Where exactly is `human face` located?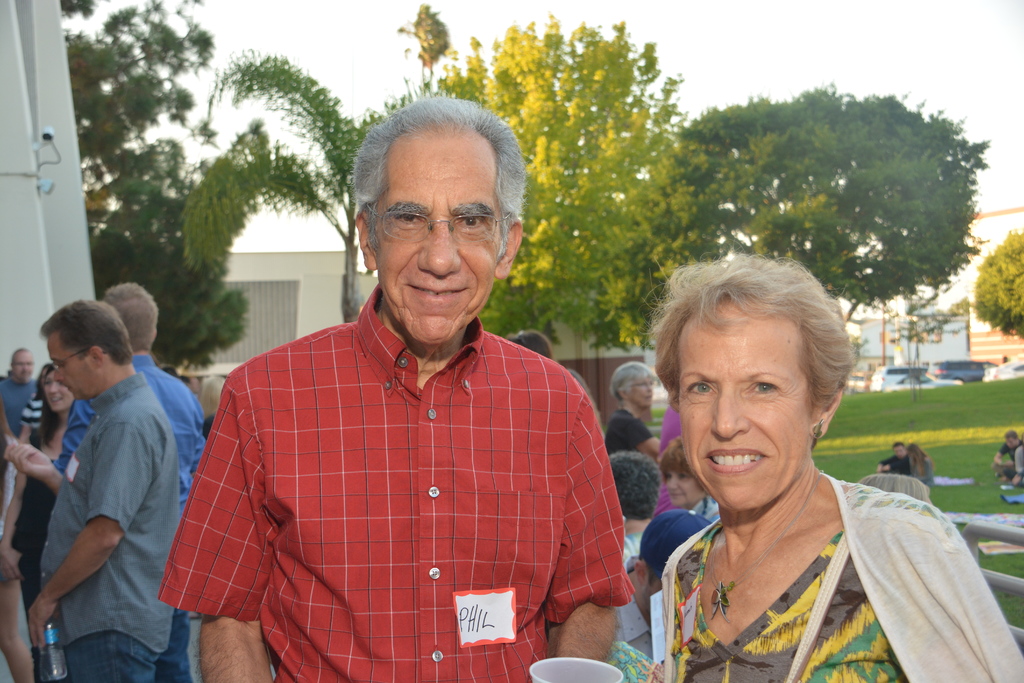
Its bounding box is bbox=[42, 370, 75, 415].
